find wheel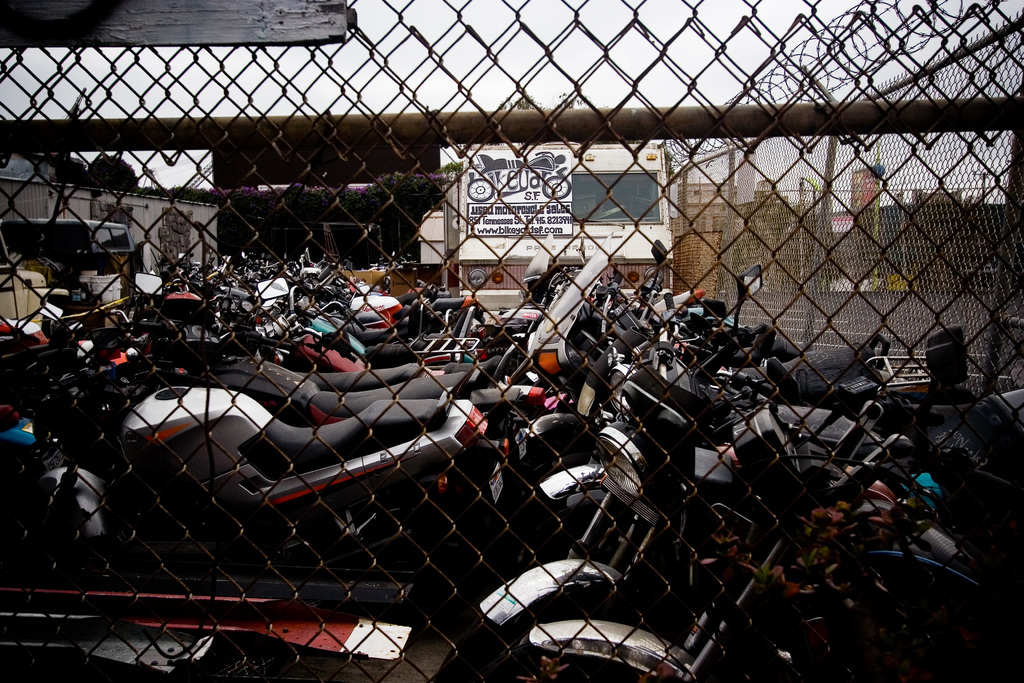
rect(436, 599, 614, 682)
